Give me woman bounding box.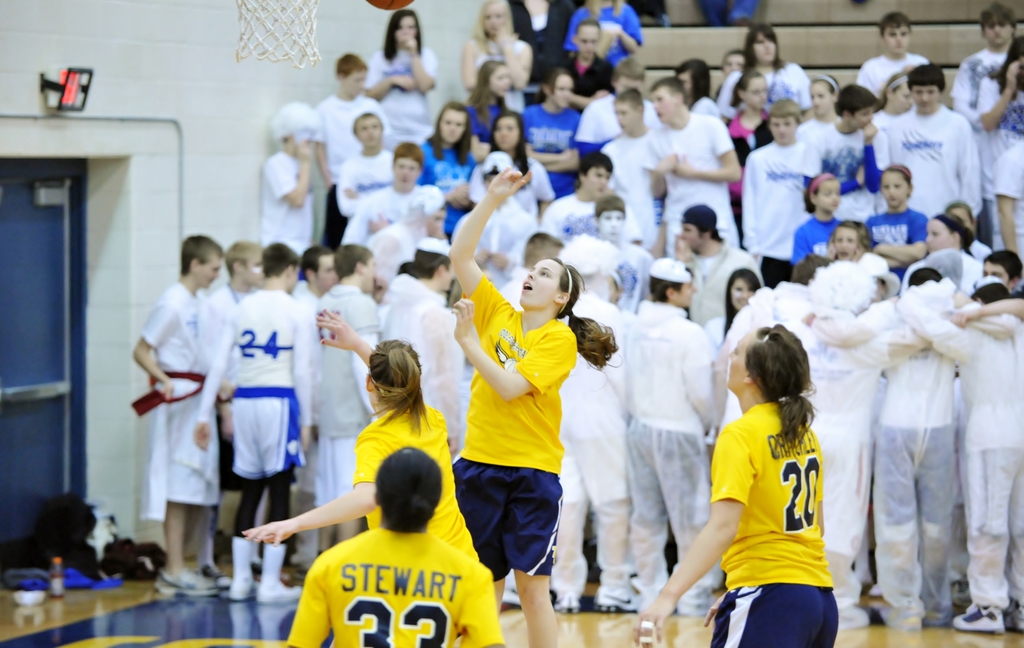
locate(467, 54, 523, 141).
